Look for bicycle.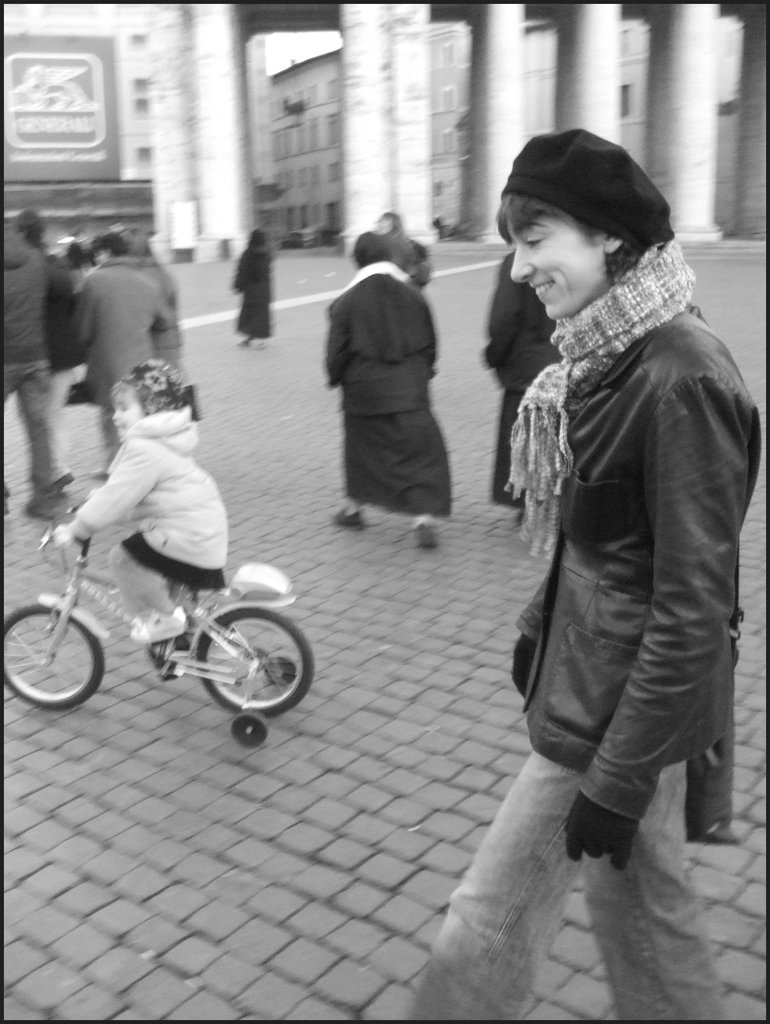
Found: 0,510,321,733.
